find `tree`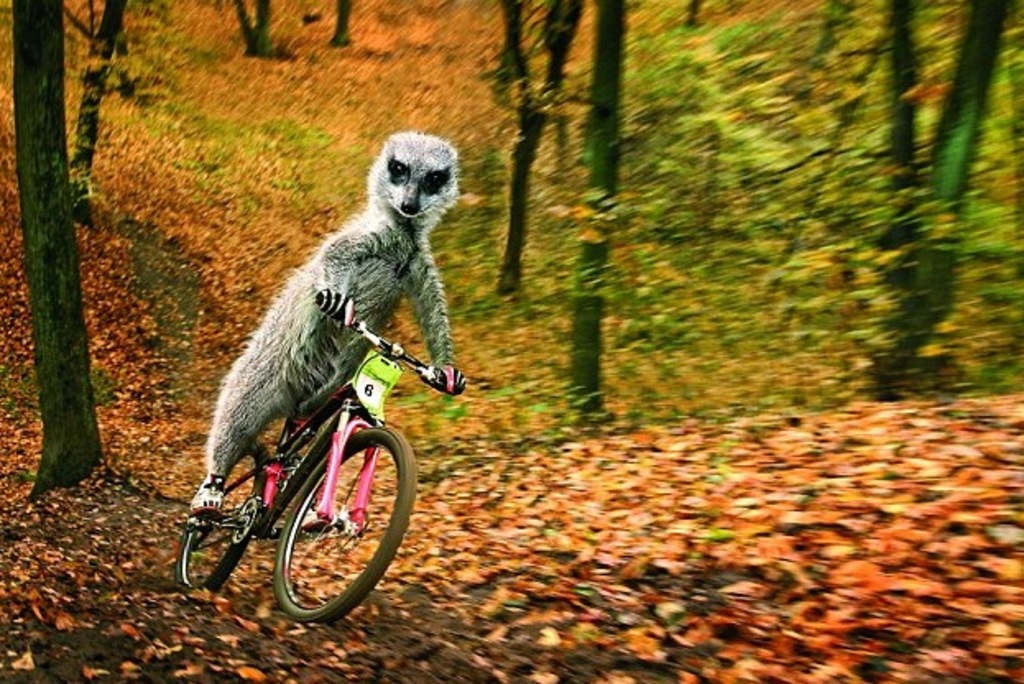
box=[329, 0, 358, 46]
